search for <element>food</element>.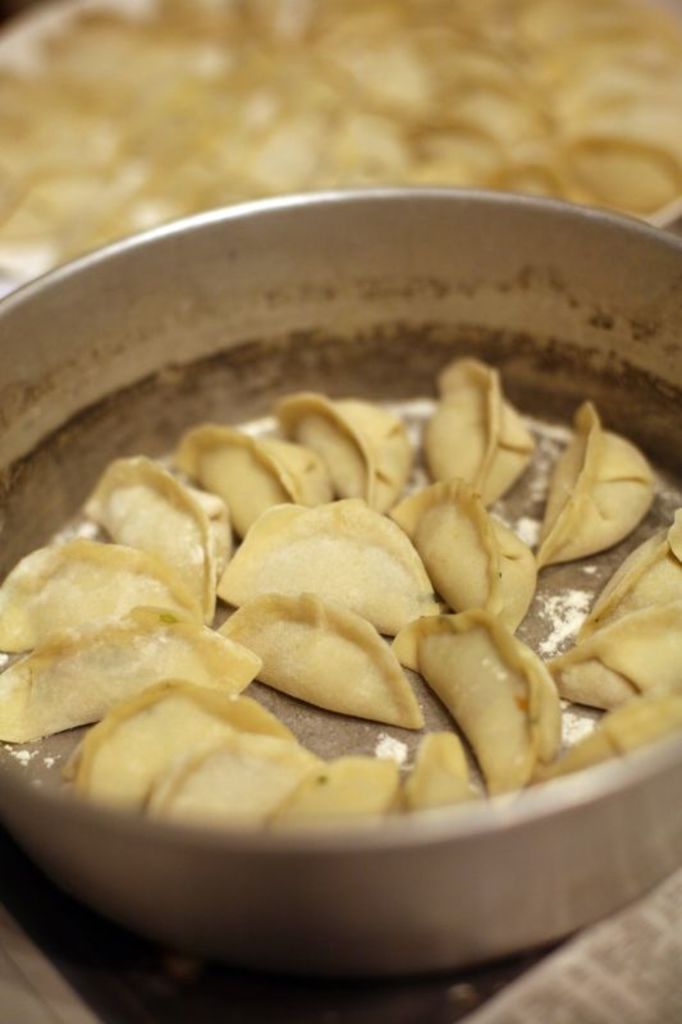
Found at 81:454:237:623.
